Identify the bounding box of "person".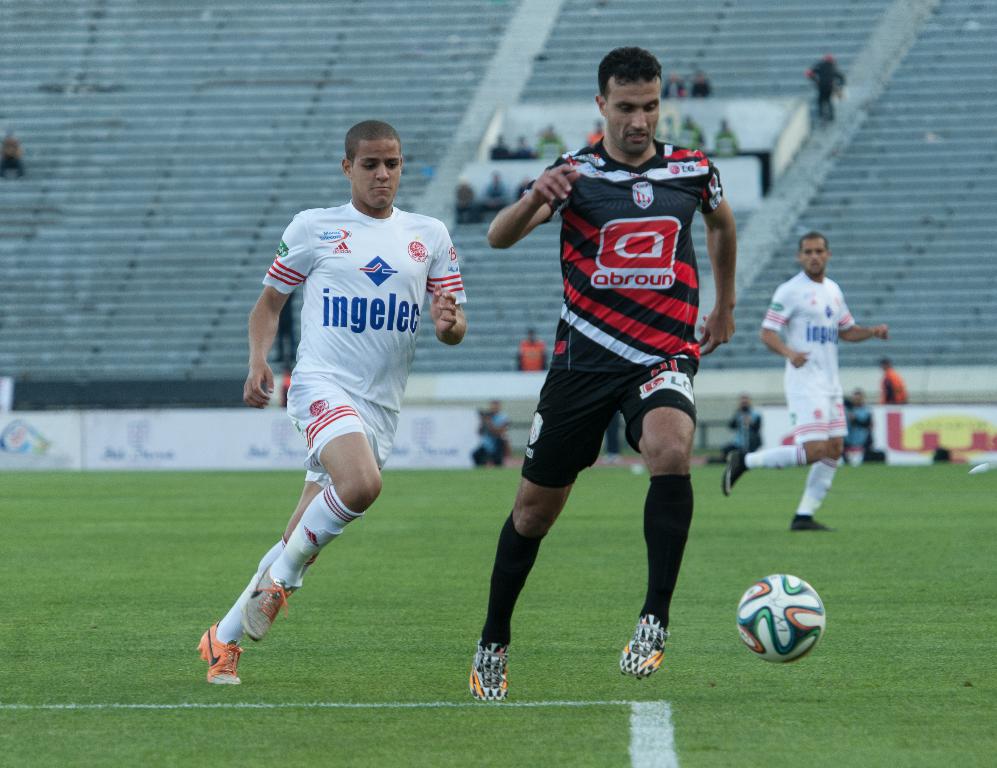
box(465, 70, 736, 713).
